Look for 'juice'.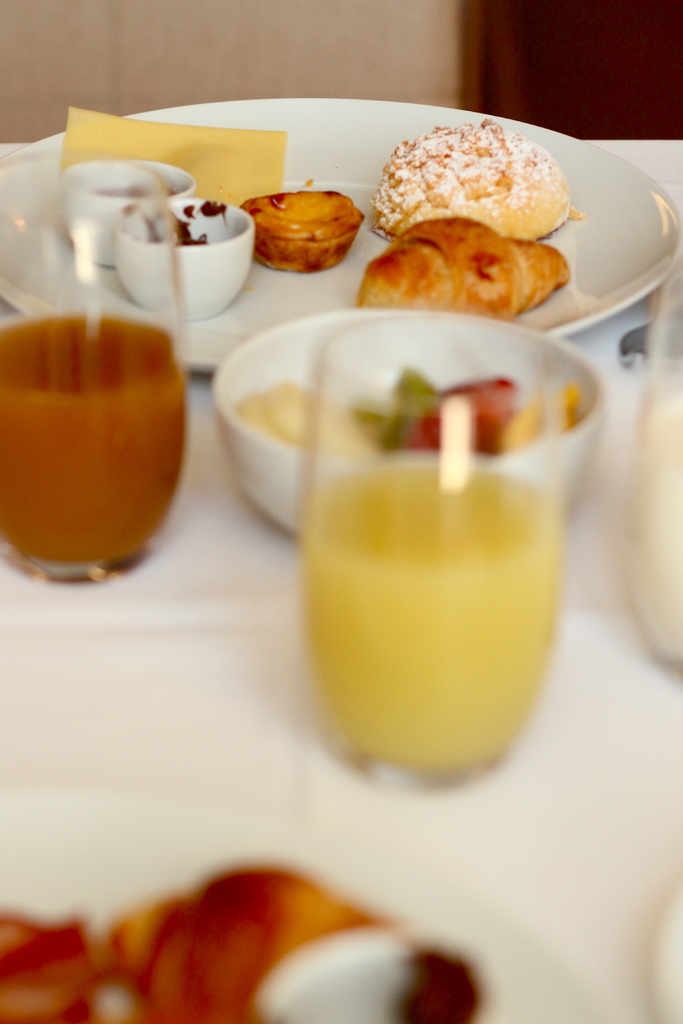
Found: {"left": 301, "top": 467, "right": 566, "bottom": 769}.
